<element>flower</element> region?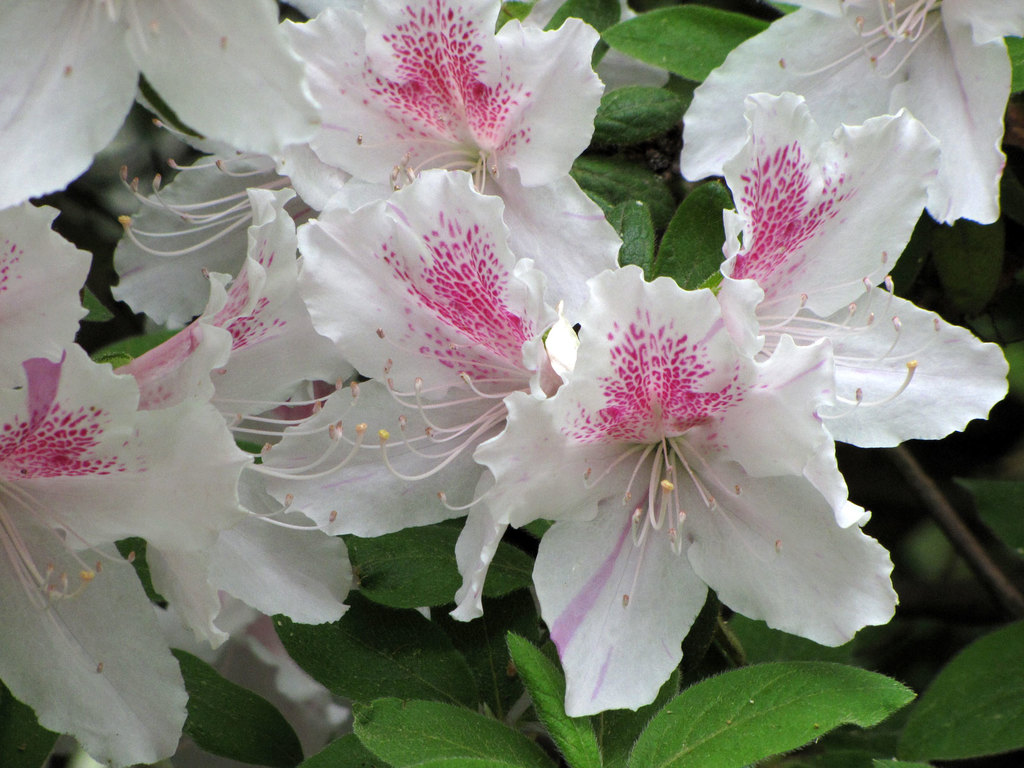
<region>748, 277, 1022, 451</region>
